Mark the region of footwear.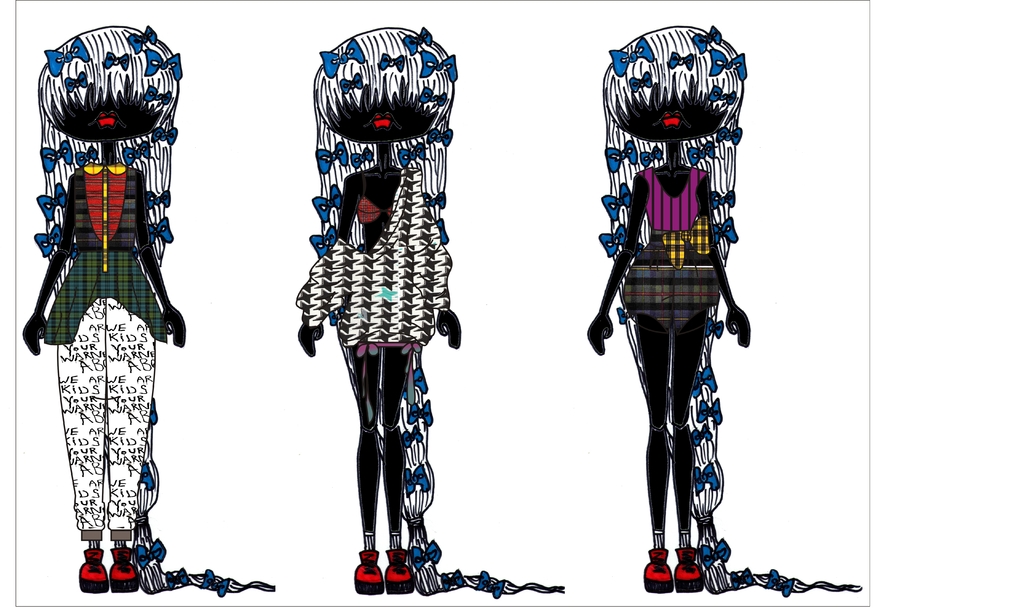
Region: Rect(76, 550, 111, 592).
